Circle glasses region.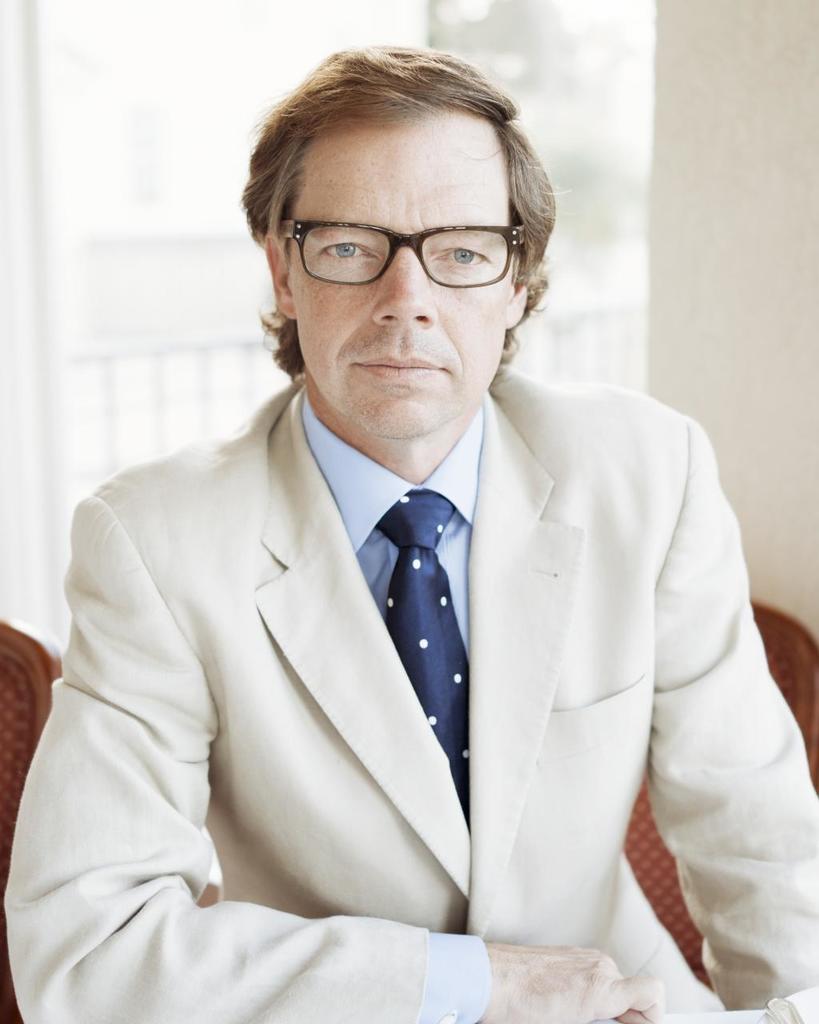
Region: (left=281, top=214, right=521, bottom=286).
